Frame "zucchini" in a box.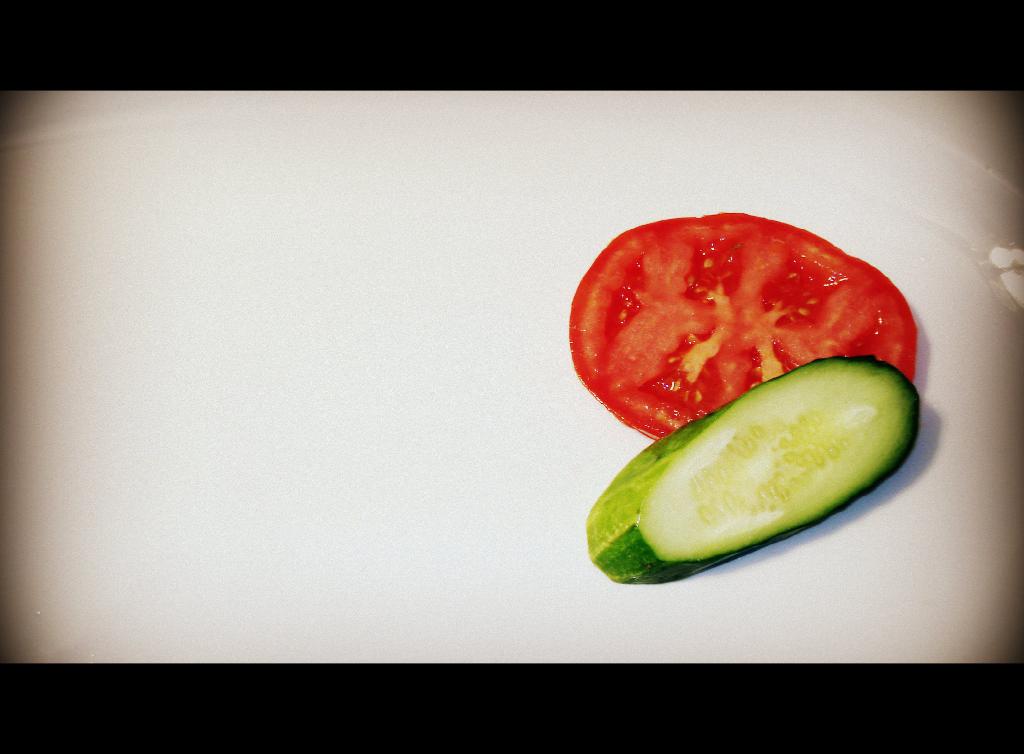
<bbox>595, 330, 932, 578</bbox>.
